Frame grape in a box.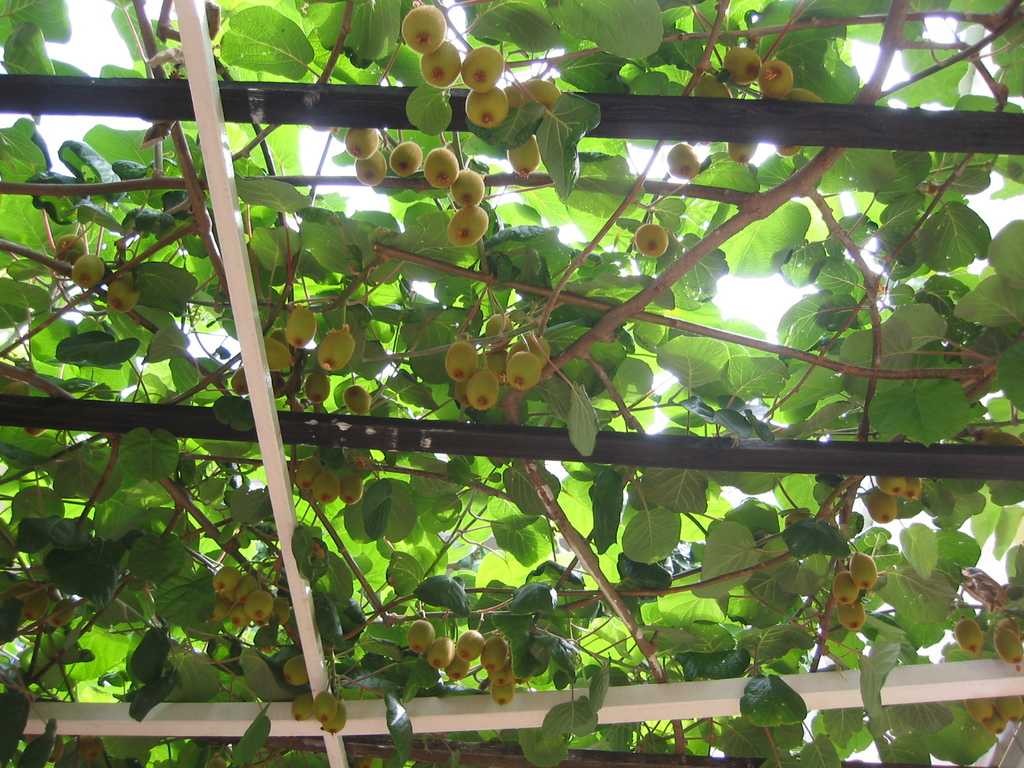
rect(987, 710, 1005, 731).
